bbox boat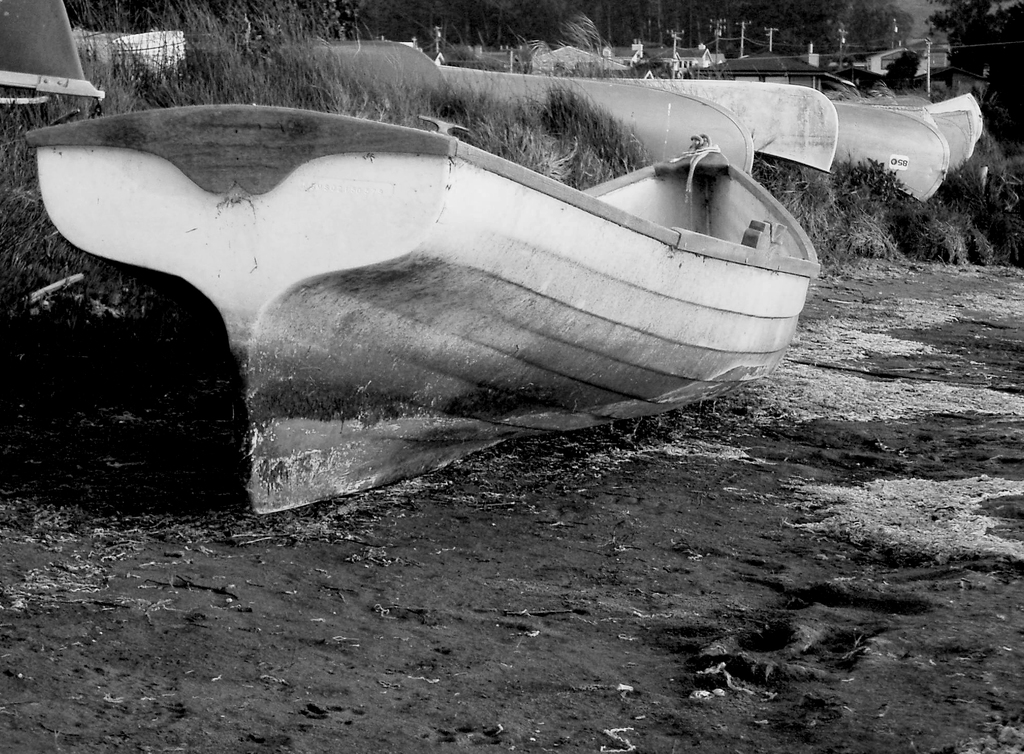
(24,84,843,492)
